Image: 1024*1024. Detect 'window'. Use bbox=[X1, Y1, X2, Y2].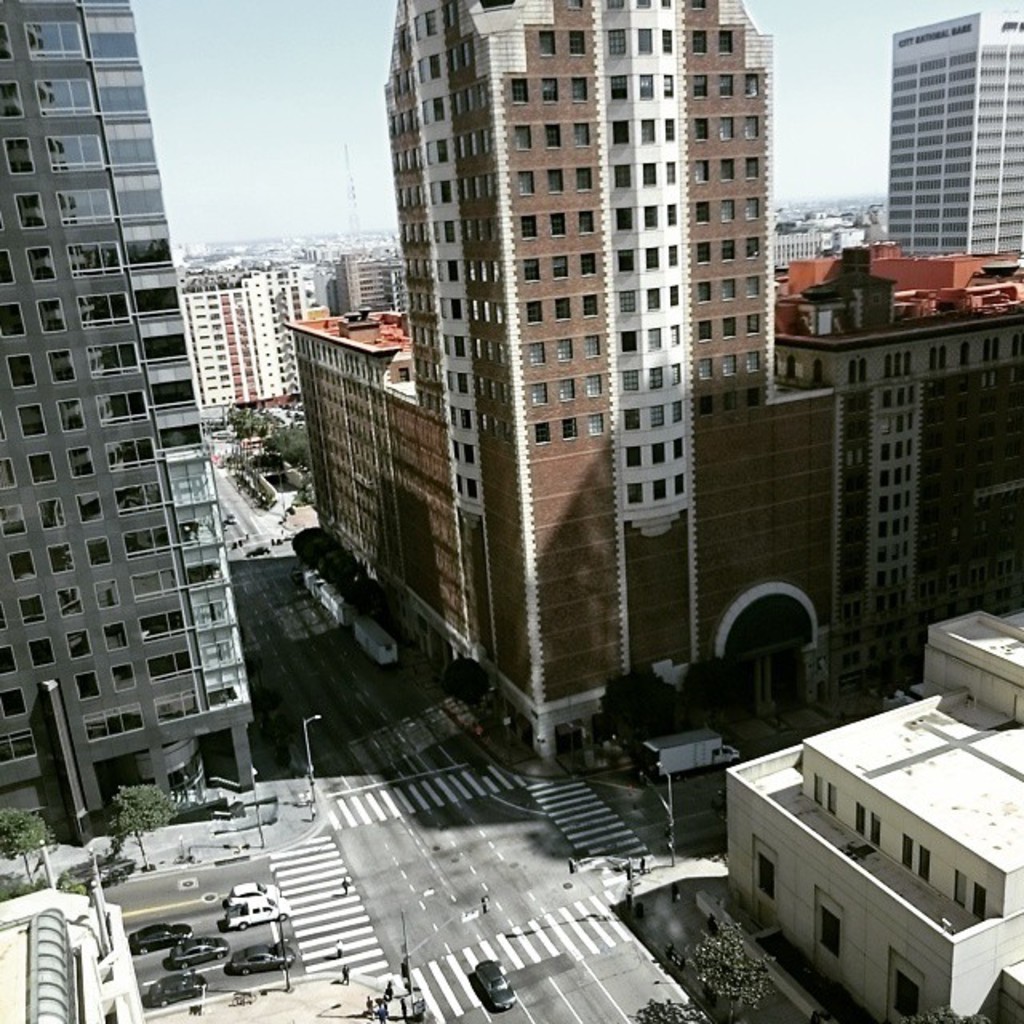
bbox=[667, 285, 678, 309].
